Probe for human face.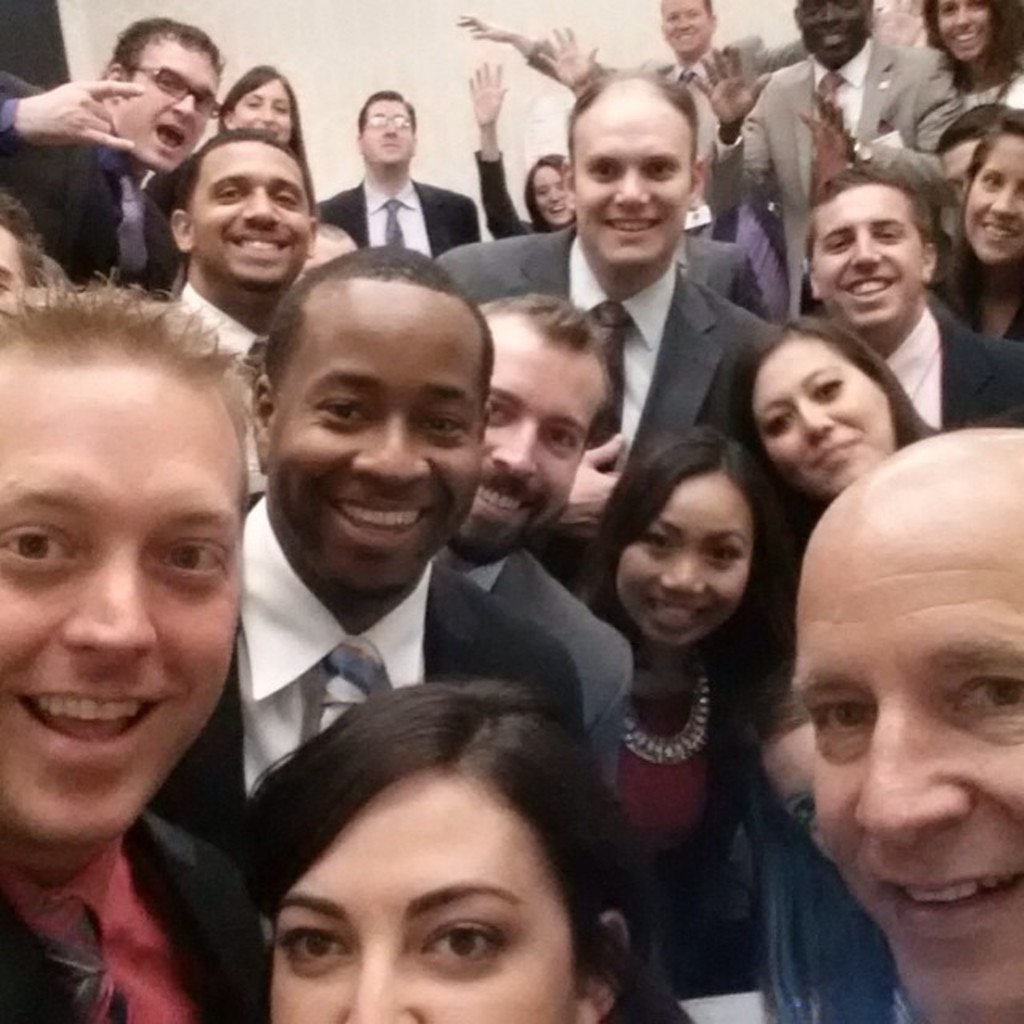
Probe result: pyautogui.locateOnScreen(363, 96, 418, 171).
